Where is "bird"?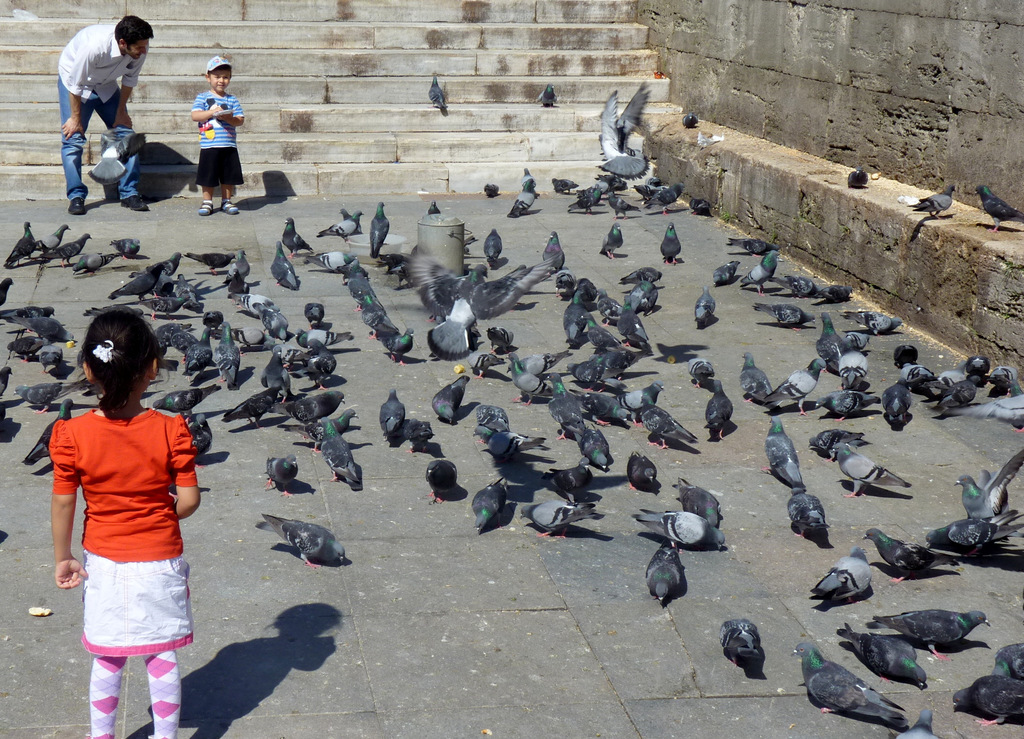
x1=632, y1=510, x2=727, y2=553.
